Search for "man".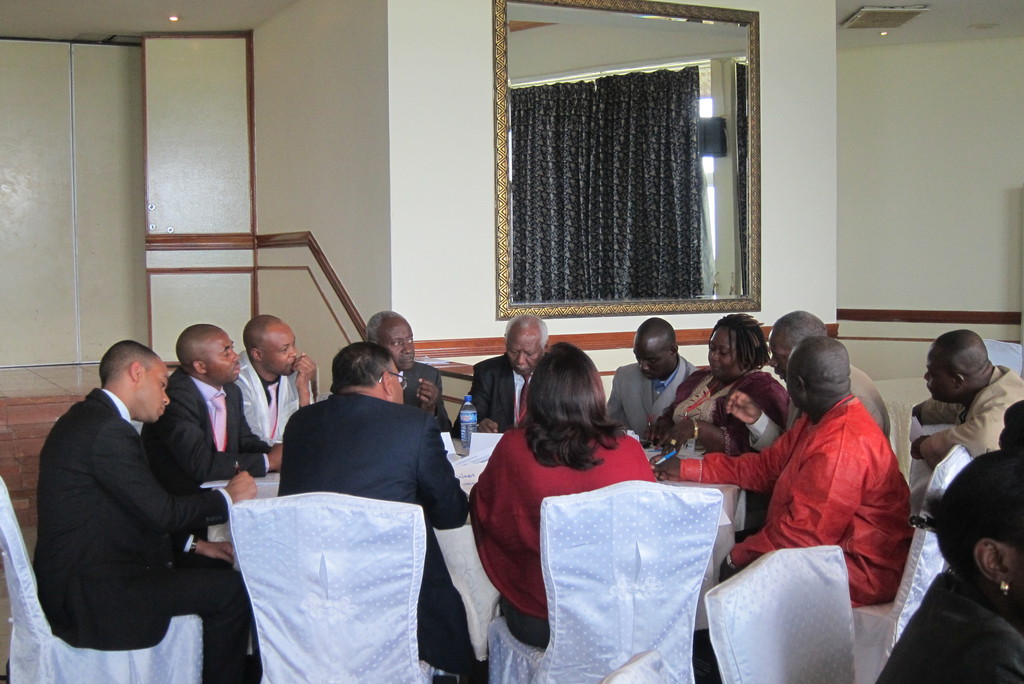
Found at box(282, 338, 477, 681).
